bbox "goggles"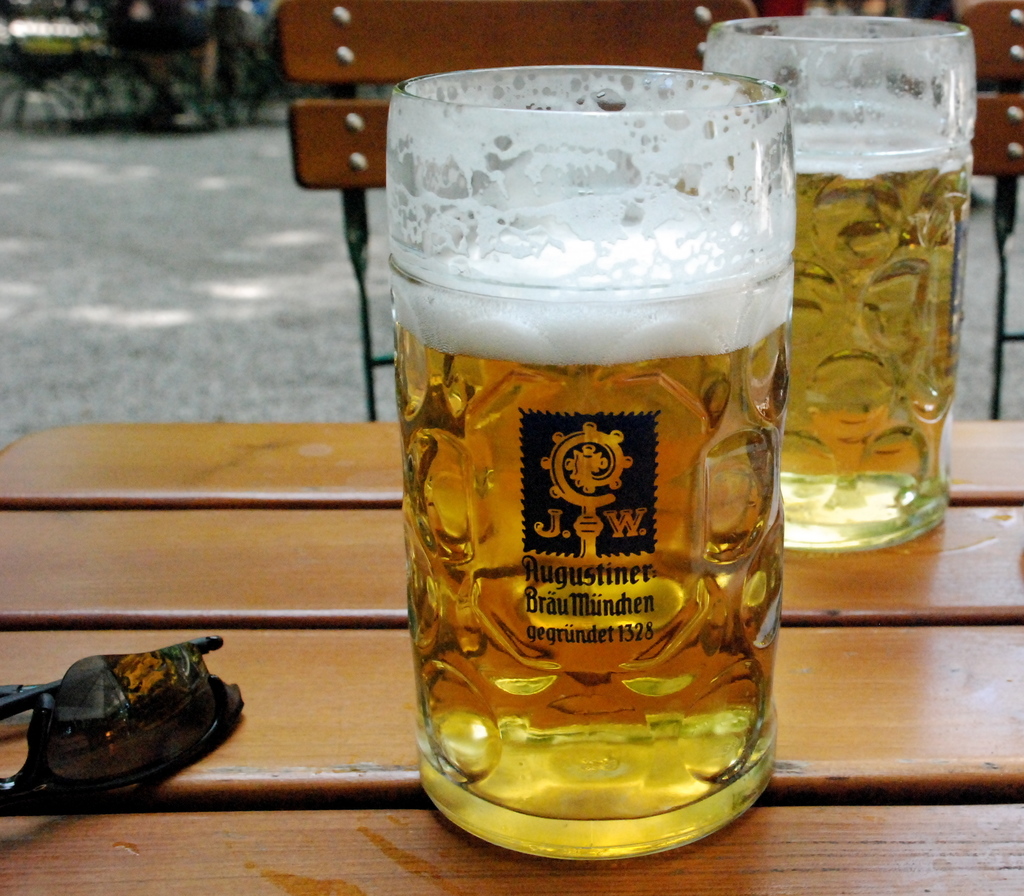
(left=0, top=633, right=239, bottom=813)
